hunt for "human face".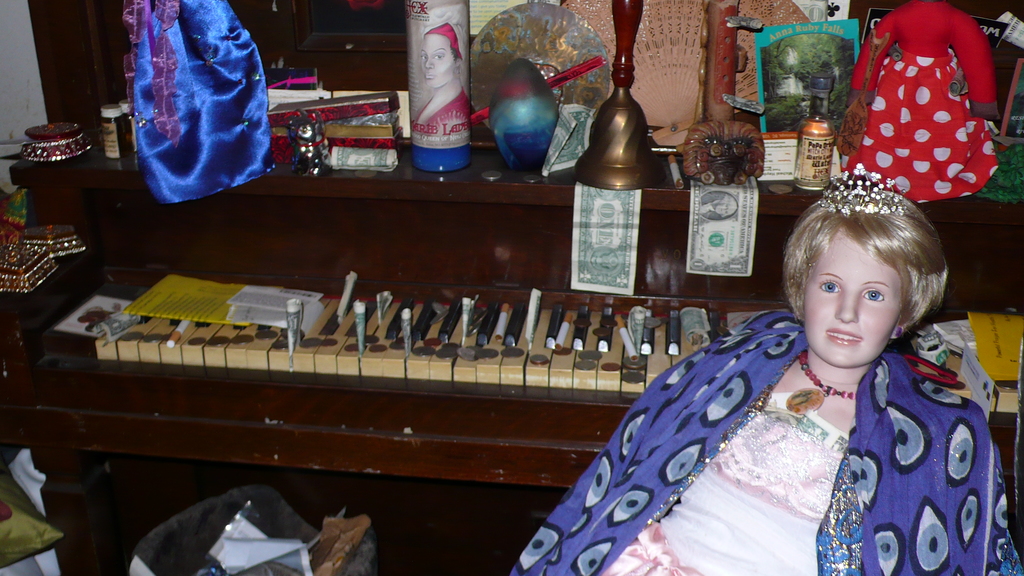
Hunted down at <region>803, 225, 897, 367</region>.
